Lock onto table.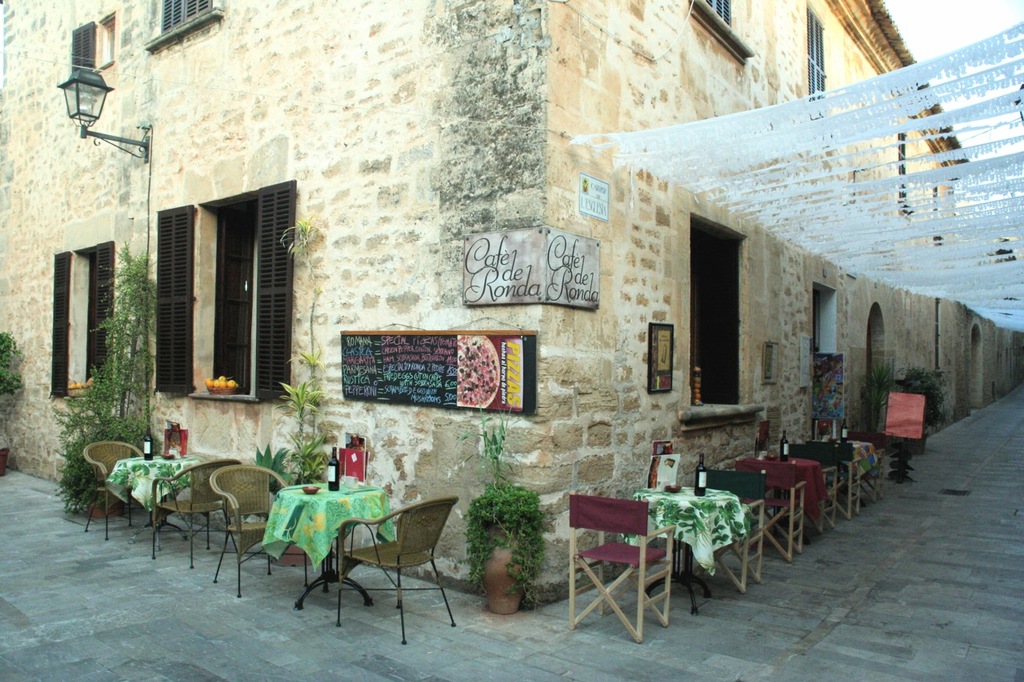
Locked: region(100, 450, 206, 546).
